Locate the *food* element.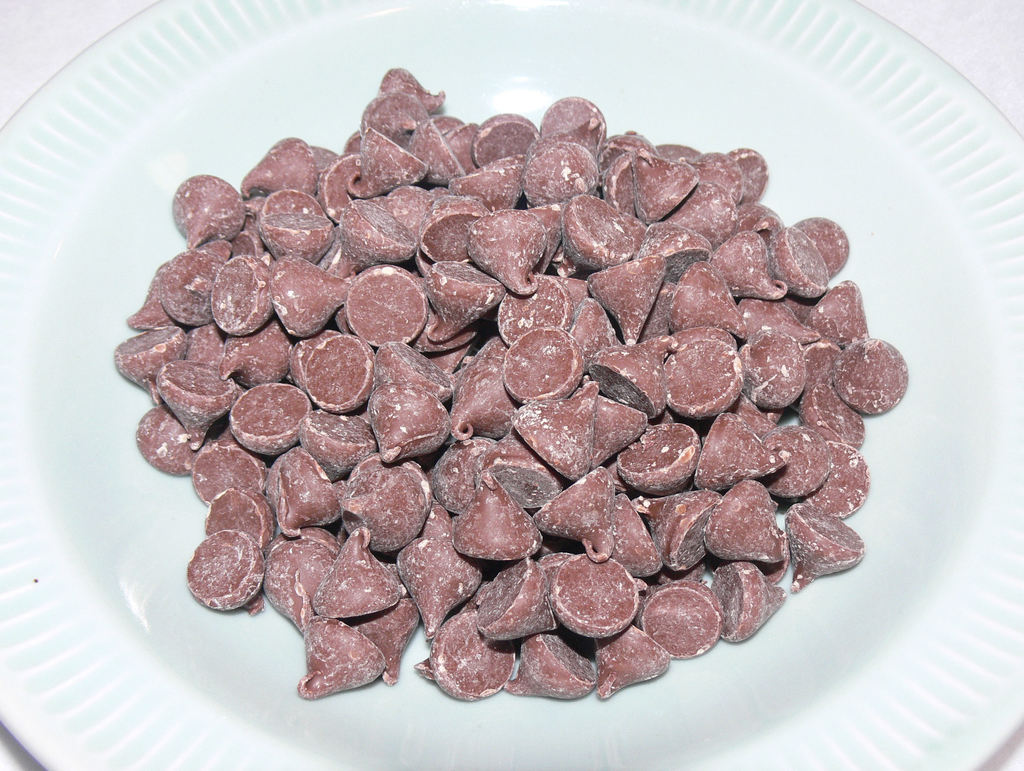
Element bbox: box=[881, 341, 911, 413].
